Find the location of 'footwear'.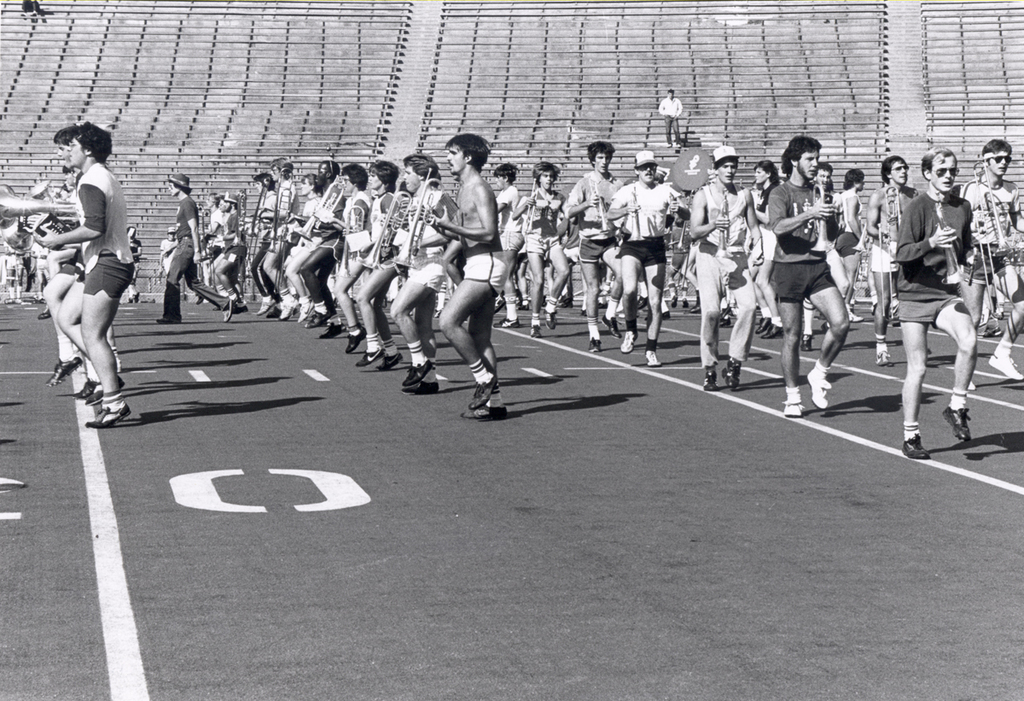
Location: rect(157, 314, 179, 324).
